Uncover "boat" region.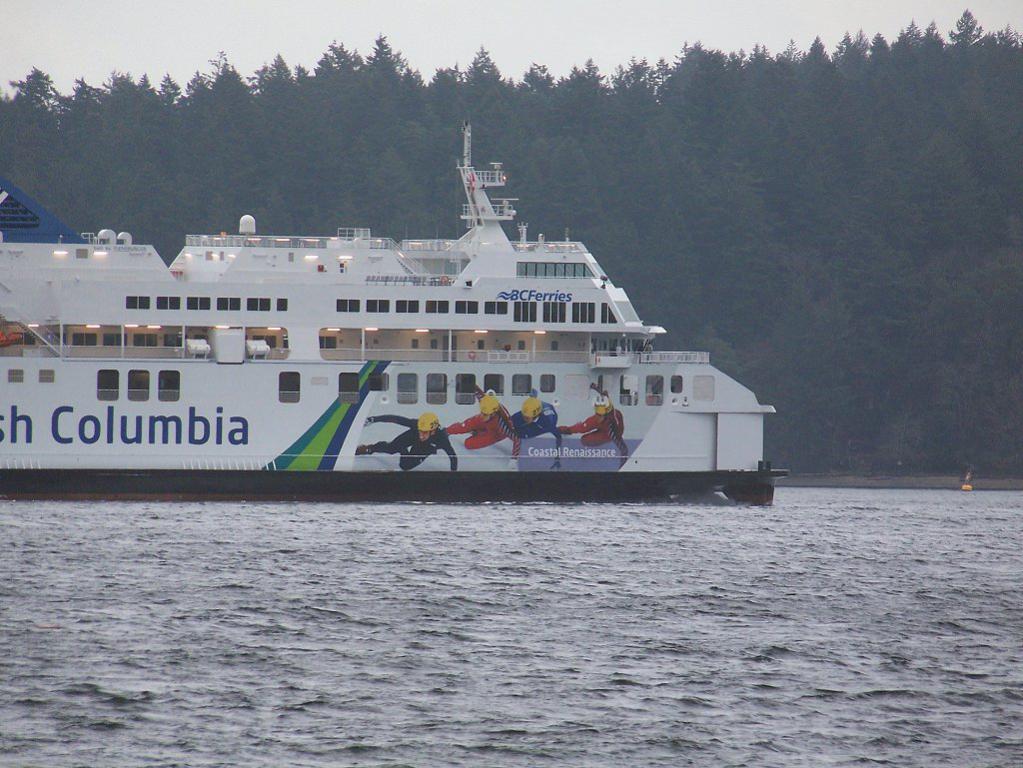
Uncovered: l=28, t=102, r=800, b=495.
